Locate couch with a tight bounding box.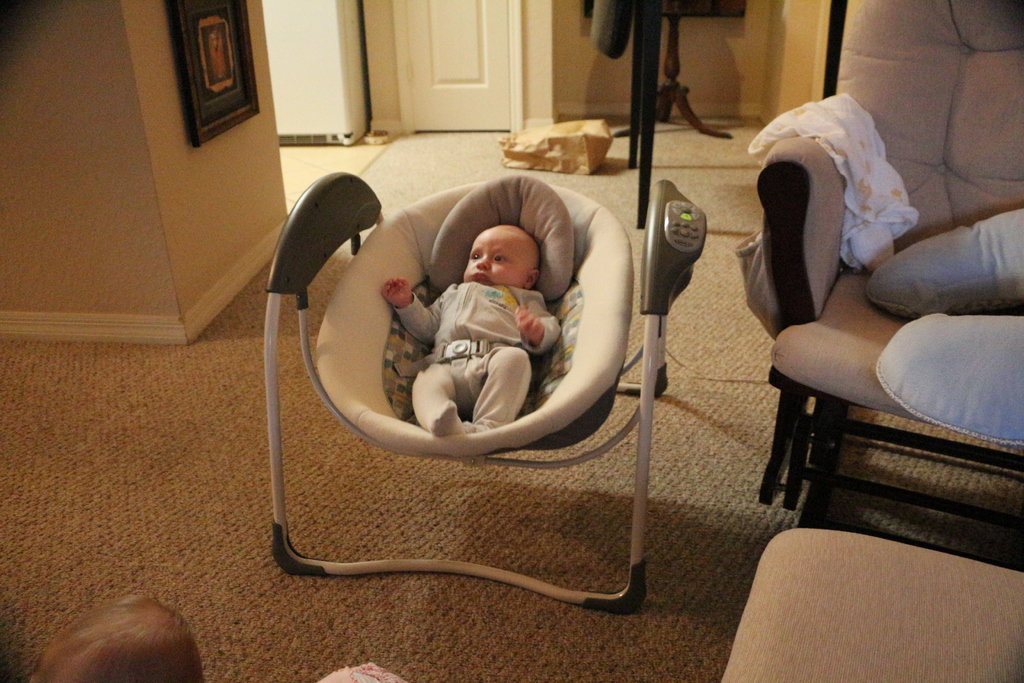
bbox=[737, 0, 1023, 574].
